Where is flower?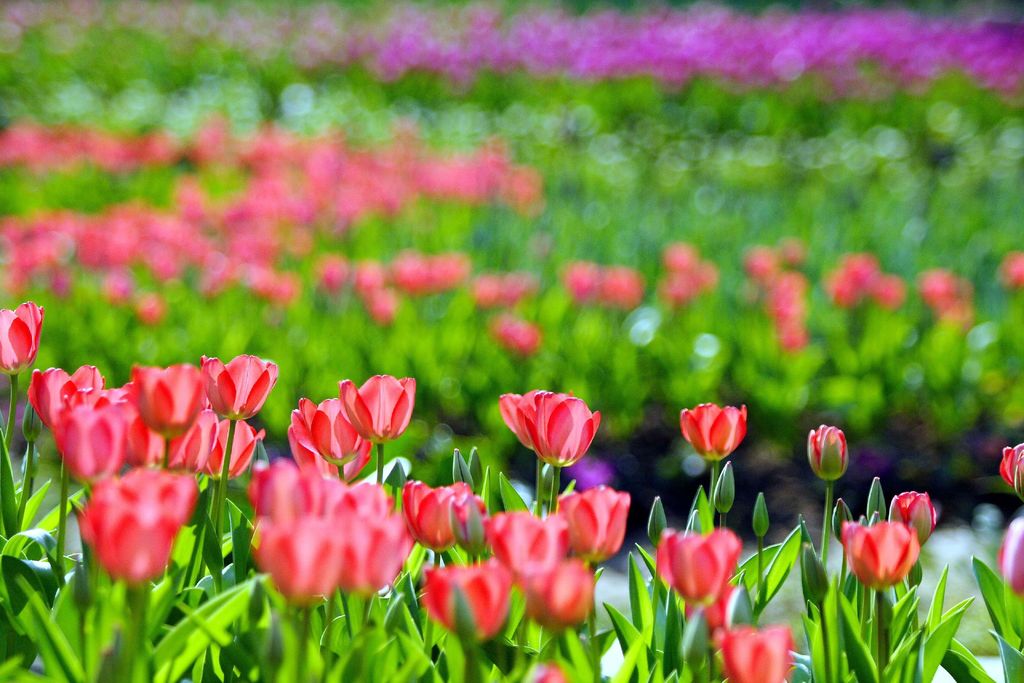
998:516:1023:591.
